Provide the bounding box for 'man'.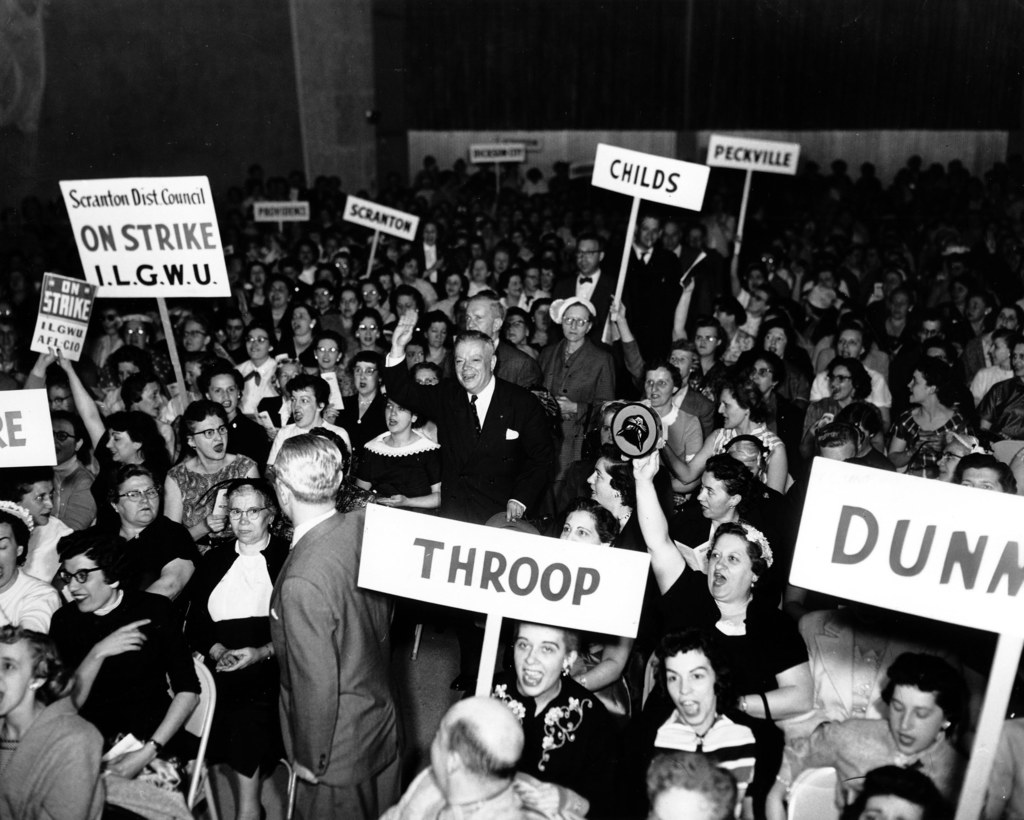
left=253, top=418, right=410, bottom=819.
